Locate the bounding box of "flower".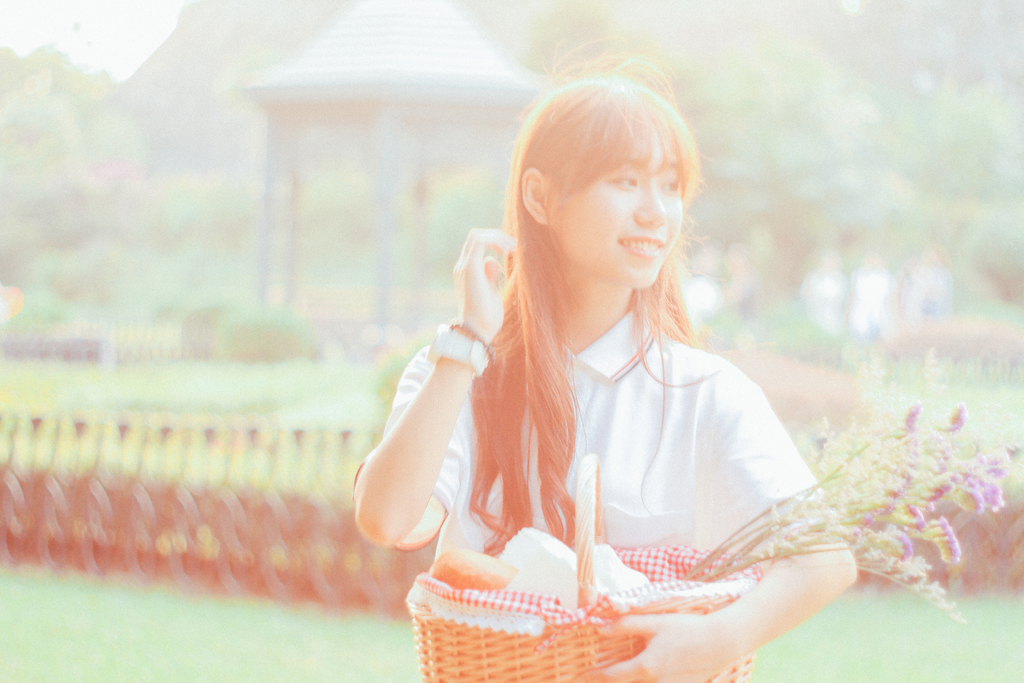
Bounding box: box(981, 457, 1007, 472).
